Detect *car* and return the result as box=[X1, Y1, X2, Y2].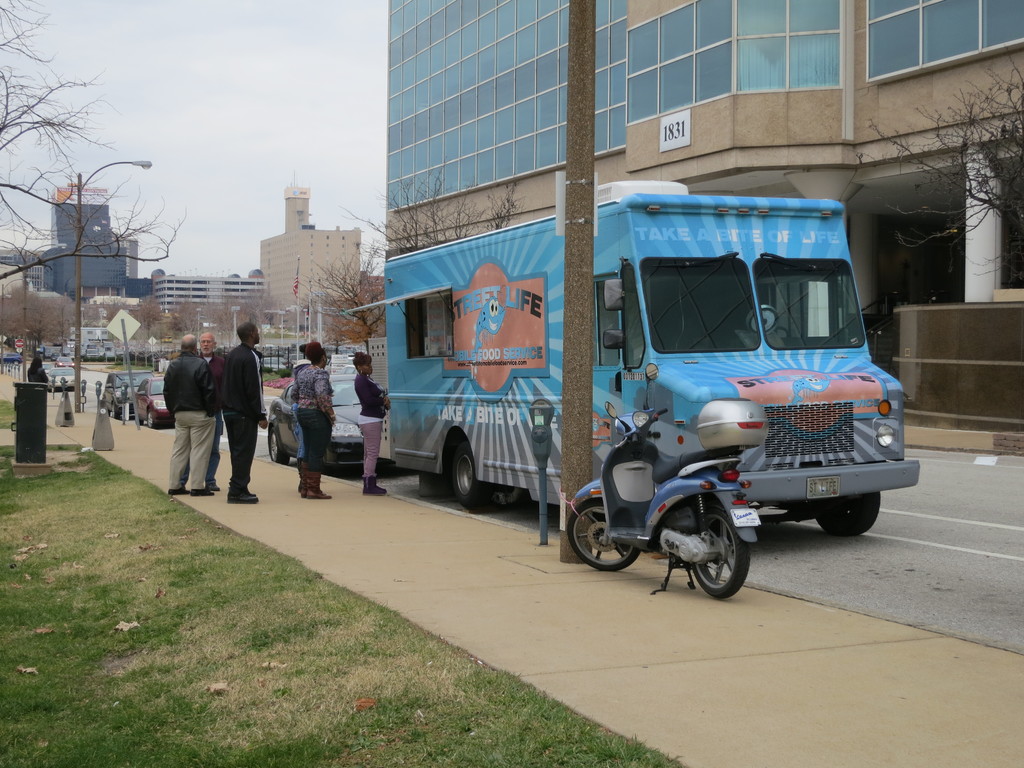
box=[84, 342, 105, 359].
